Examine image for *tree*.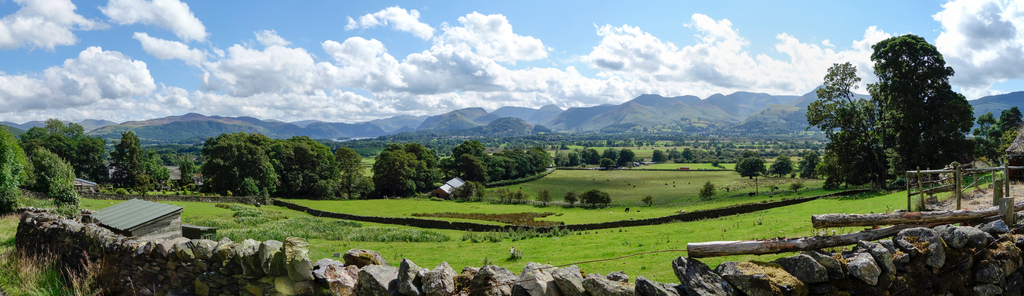
Examination result: x1=561, y1=189, x2=579, y2=205.
